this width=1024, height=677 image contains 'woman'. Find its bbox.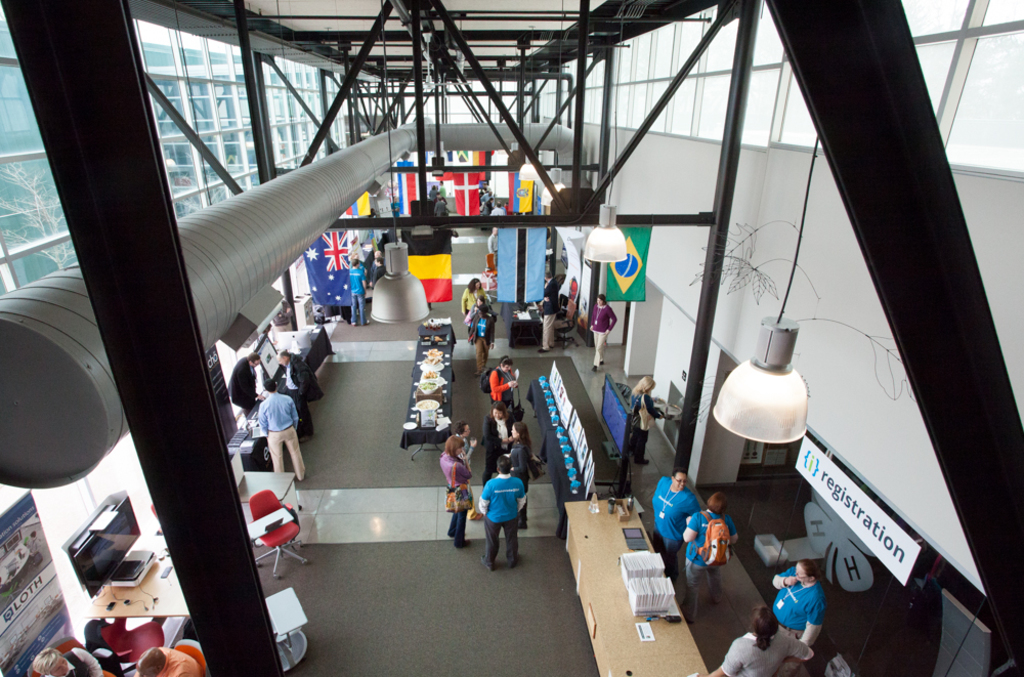
(x1=33, y1=647, x2=101, y2=676).
